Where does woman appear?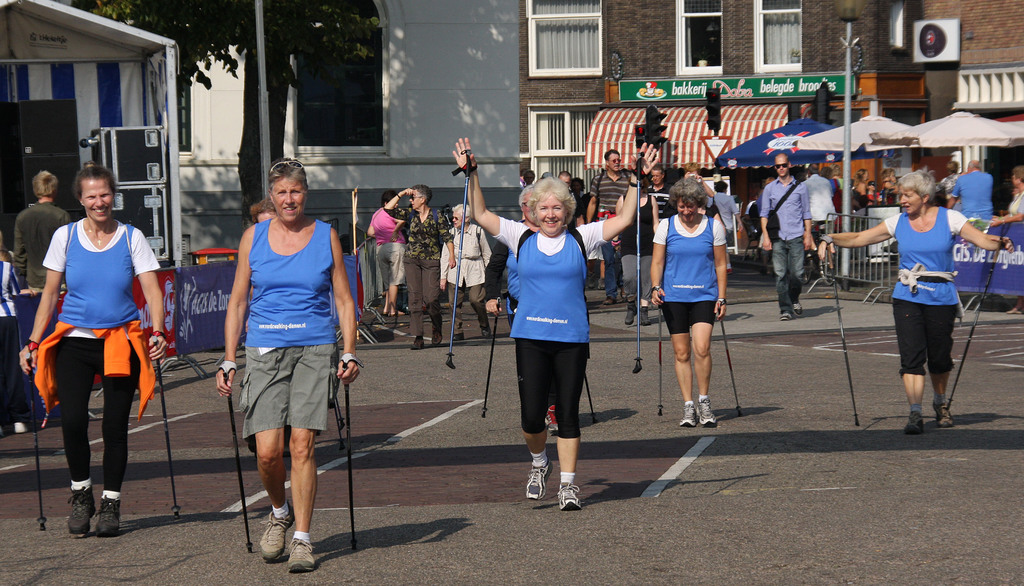
Appears at x1=218, y1=158, x2=362, y2=571.
